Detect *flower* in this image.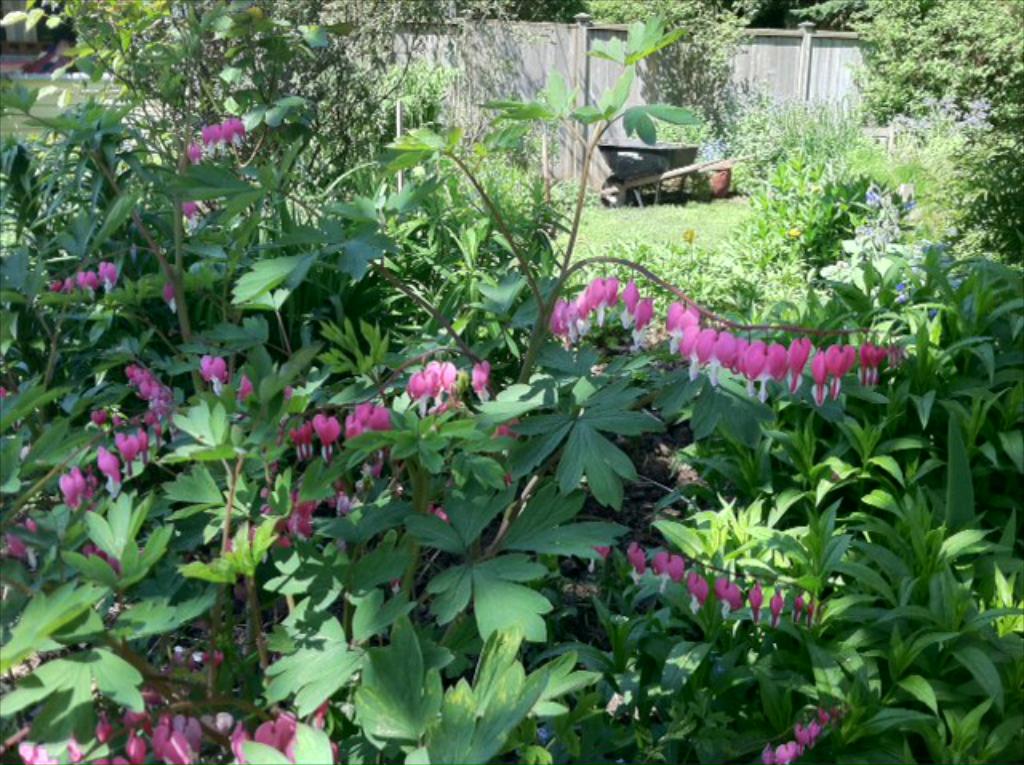
Detection: (307, 411, 341, 464).
